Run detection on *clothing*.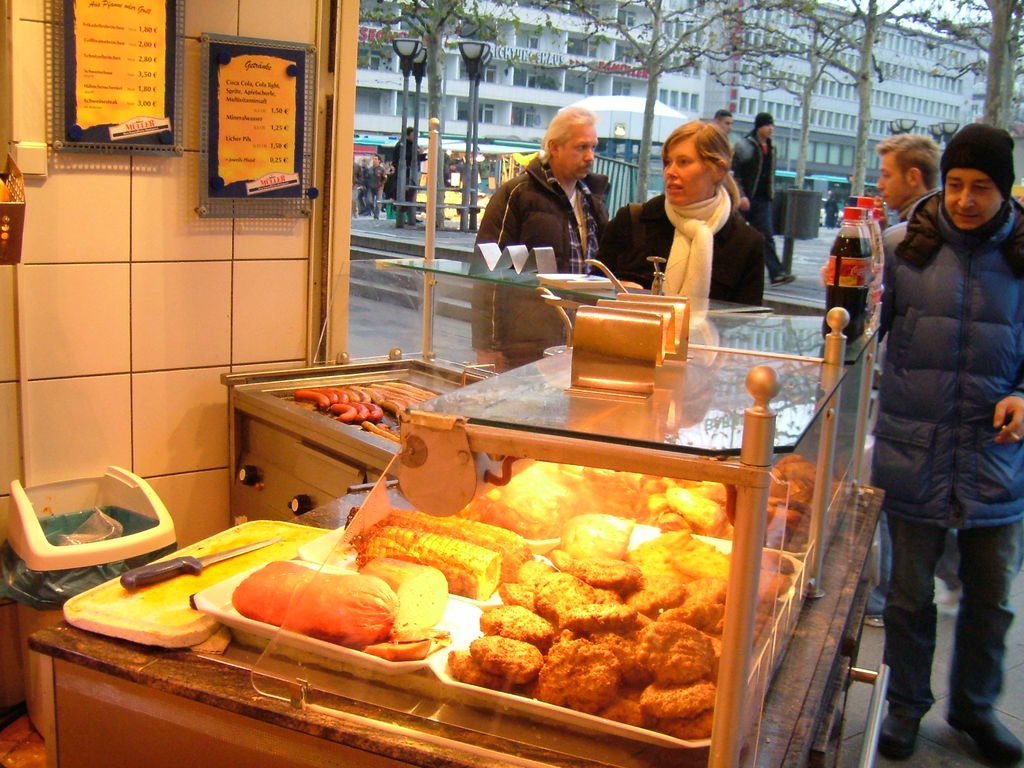
Result: (x1=730, y1=131, x2=788, y2=281).
